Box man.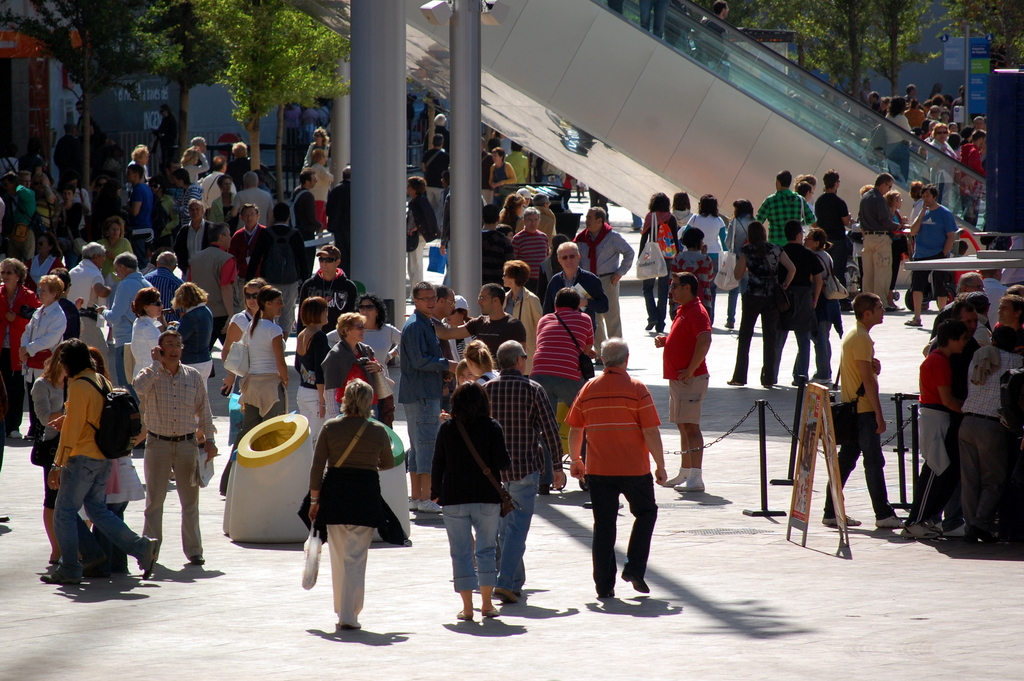
984 268 1012 329.
